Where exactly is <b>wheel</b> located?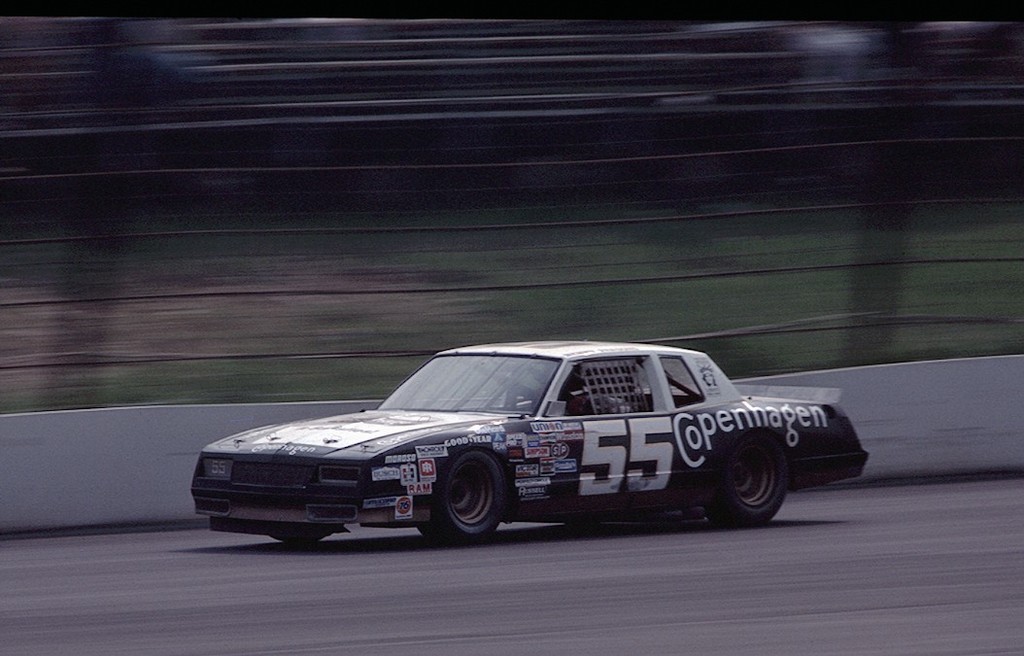
Its bounding box is x1=272 y1=524 x2=336 y2=545.
